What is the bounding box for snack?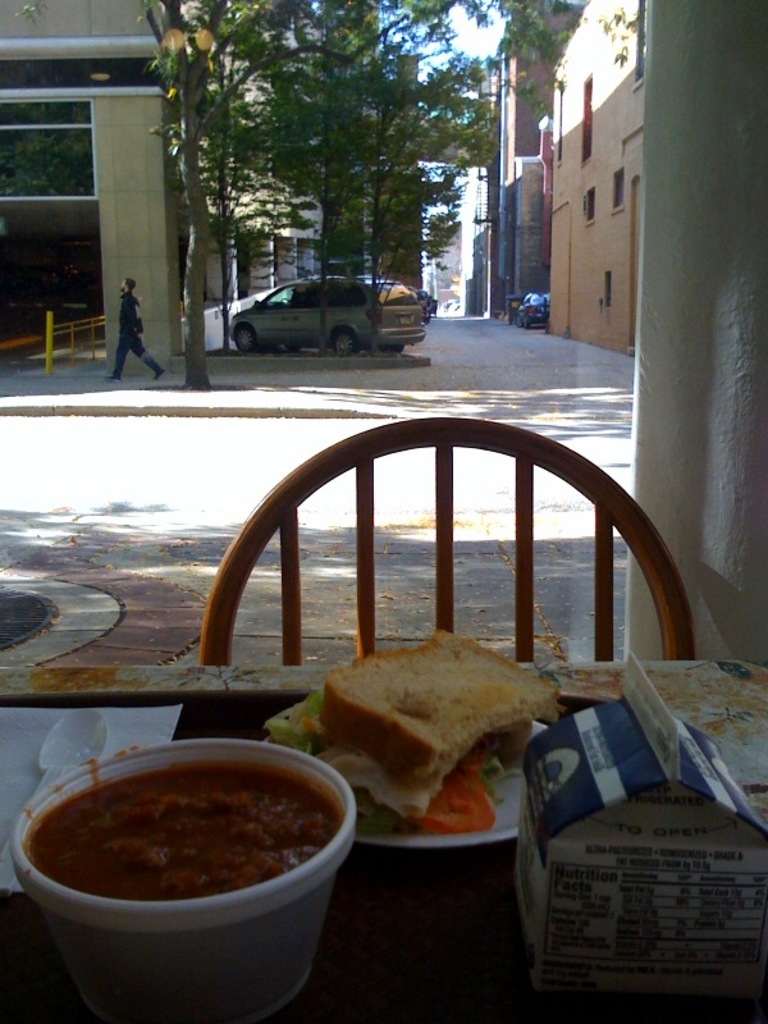
287/640/579/808.
